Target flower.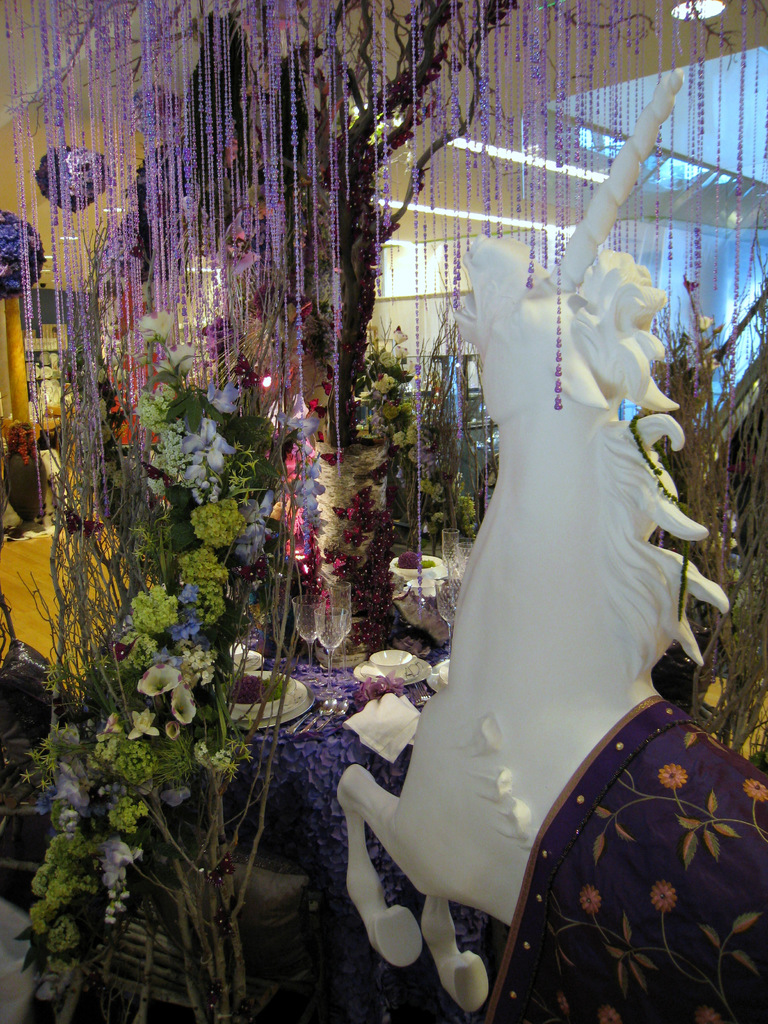
Target region: crop(139, 312, 177, 346).
